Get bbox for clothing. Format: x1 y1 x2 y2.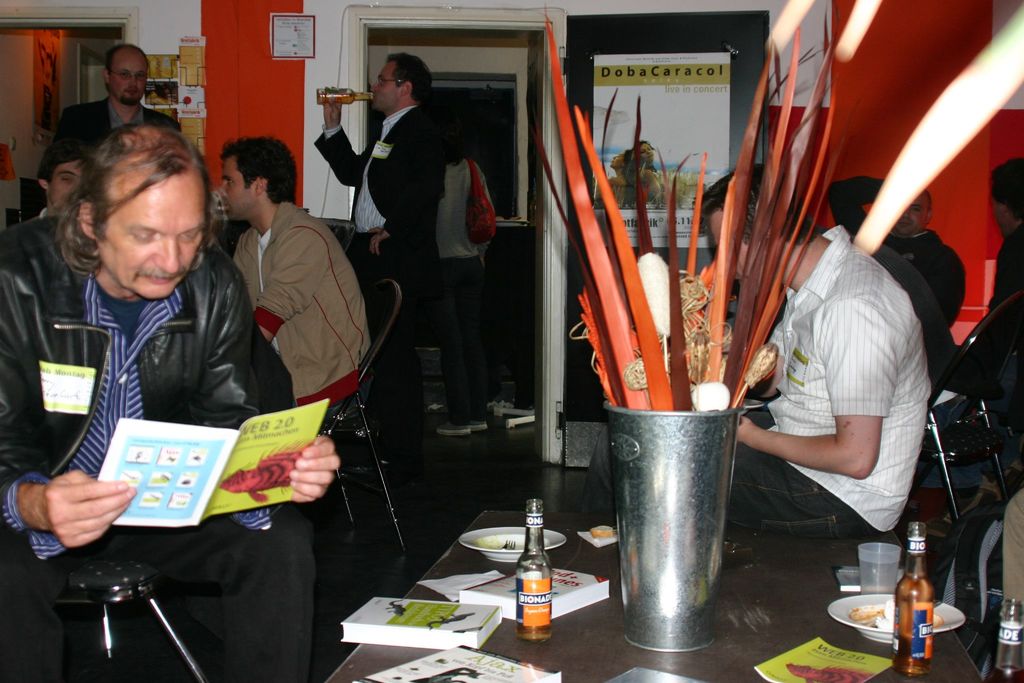
445 139 490 248.
